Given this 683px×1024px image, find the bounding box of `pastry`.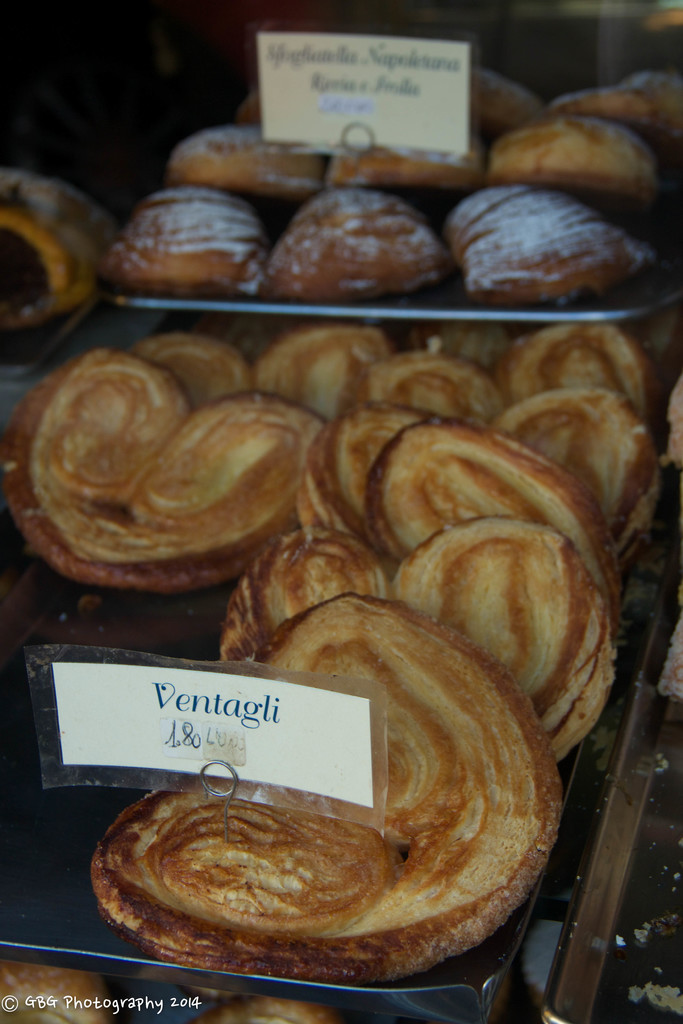
BBox(88, 593, 561, 977).
